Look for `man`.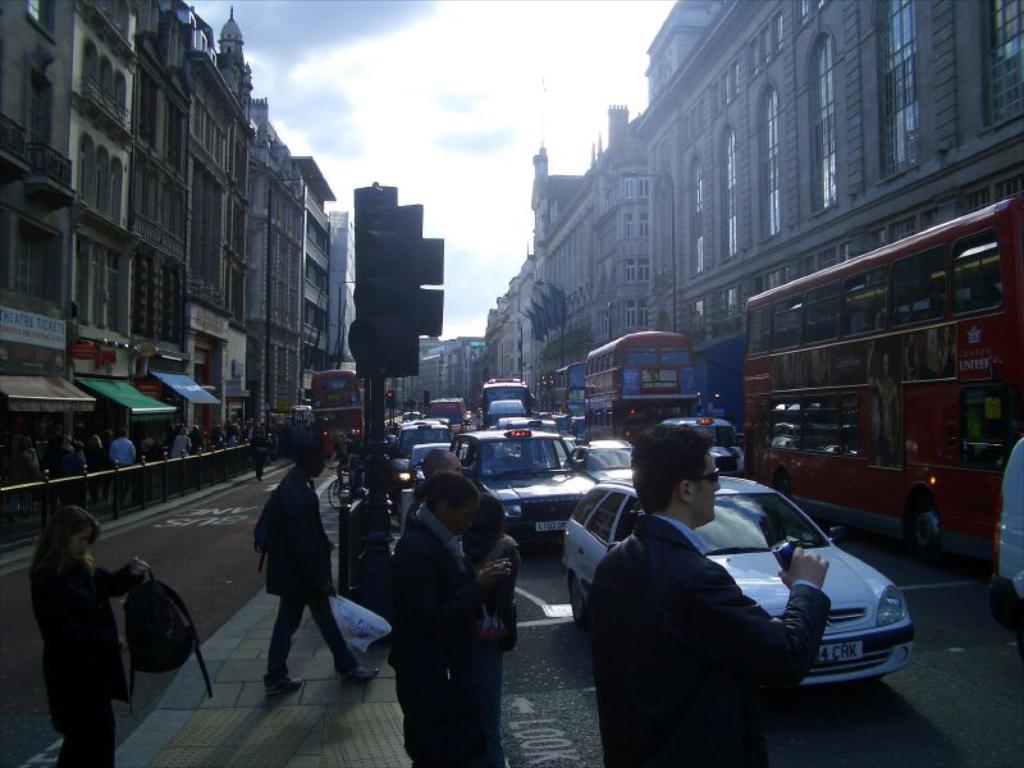
Found: <region>168, 428, 193, 457</region>.
